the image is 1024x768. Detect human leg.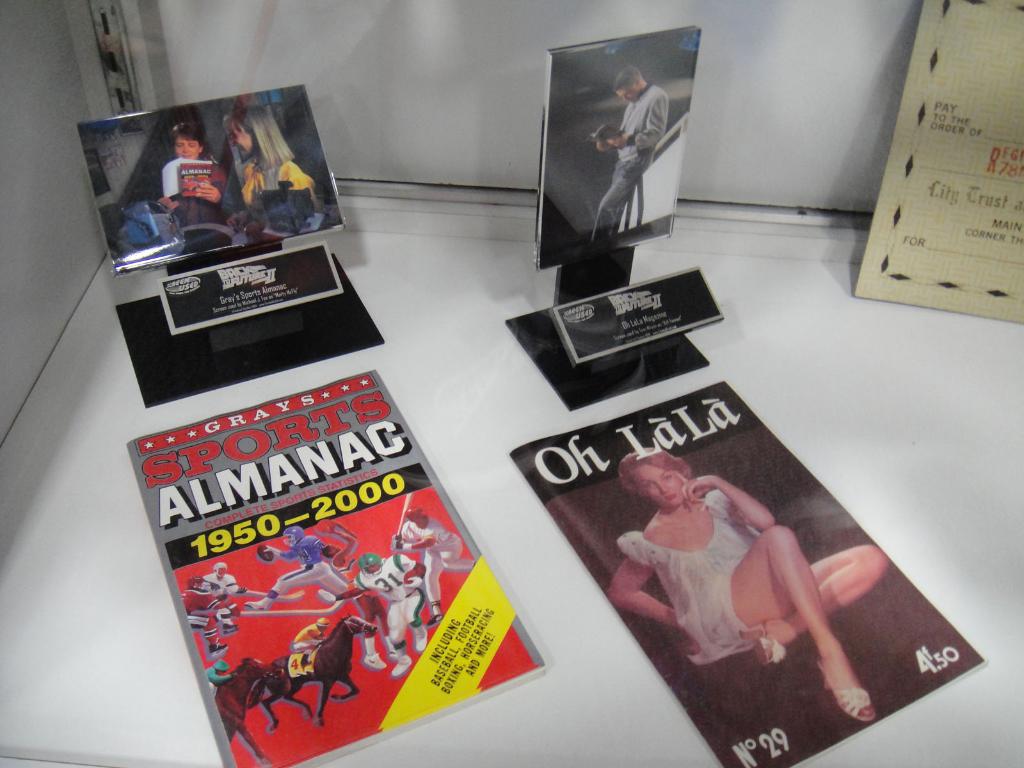
Detection: locate(424, 554, 447, 617).
